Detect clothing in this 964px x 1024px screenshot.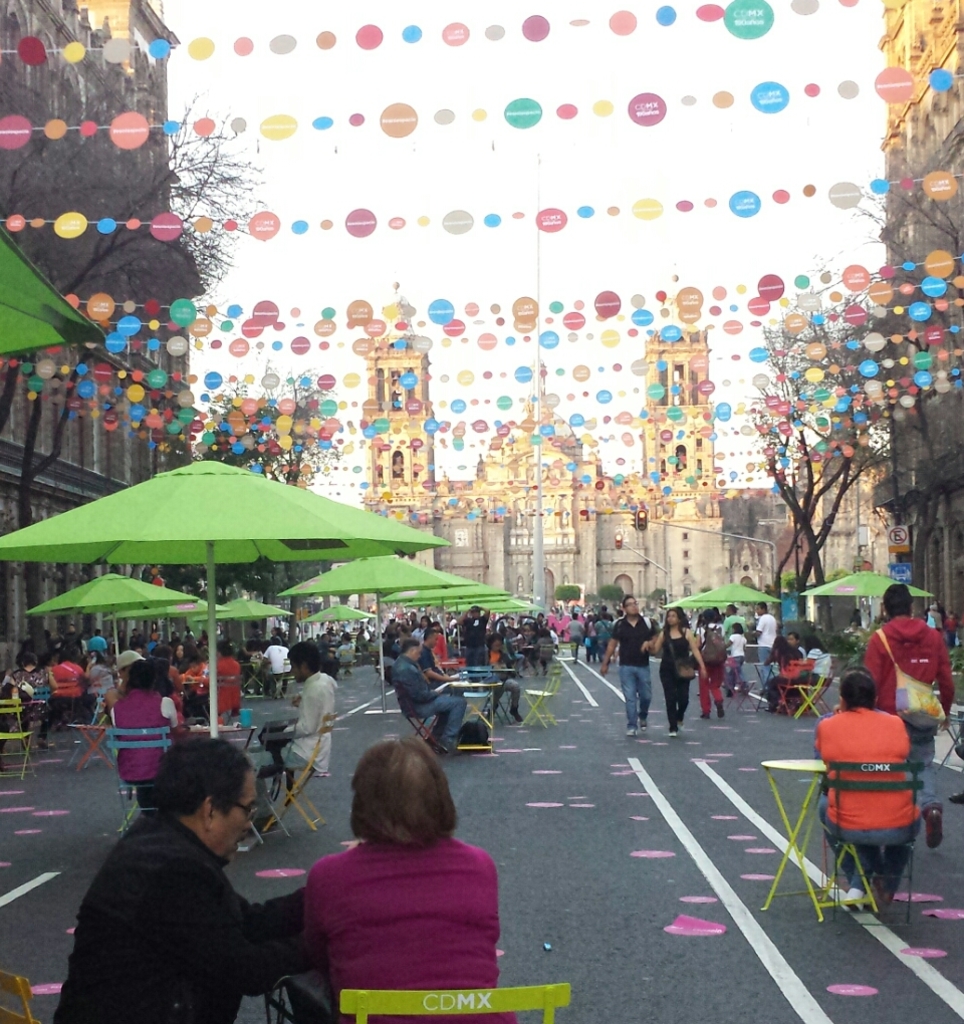
Detection: box=[810, 707, 935, 910].
